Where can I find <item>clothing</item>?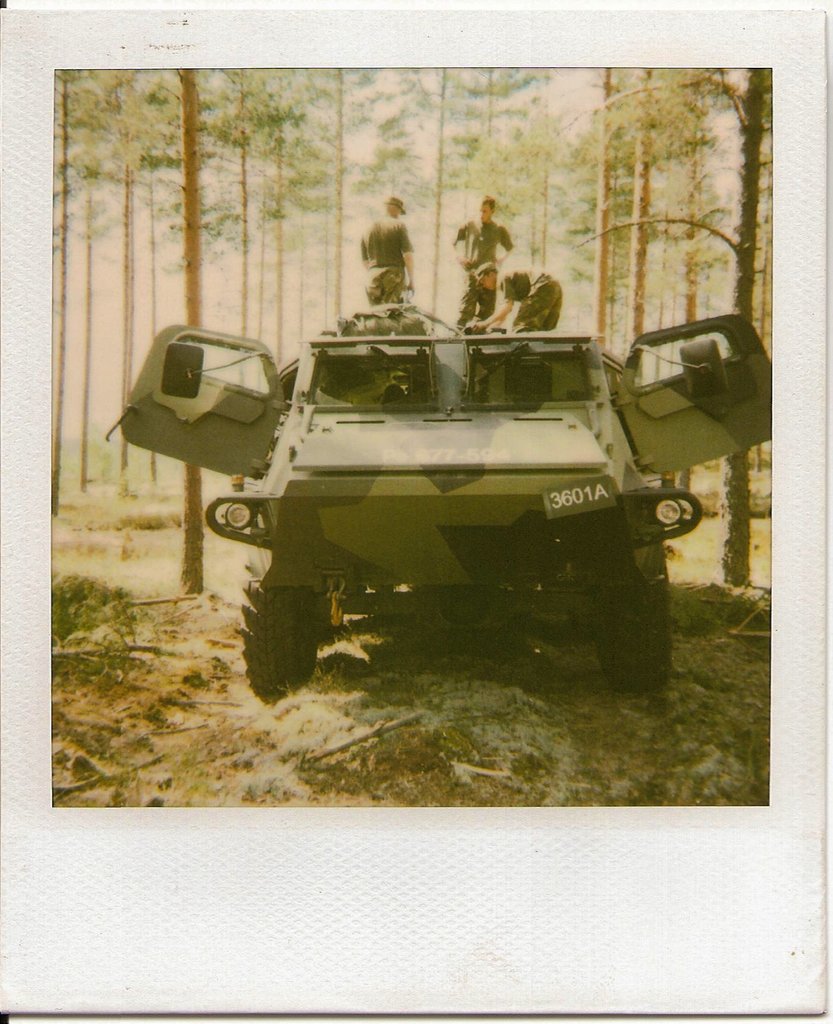
You can find it at box=[351, 193, 432, 310].
